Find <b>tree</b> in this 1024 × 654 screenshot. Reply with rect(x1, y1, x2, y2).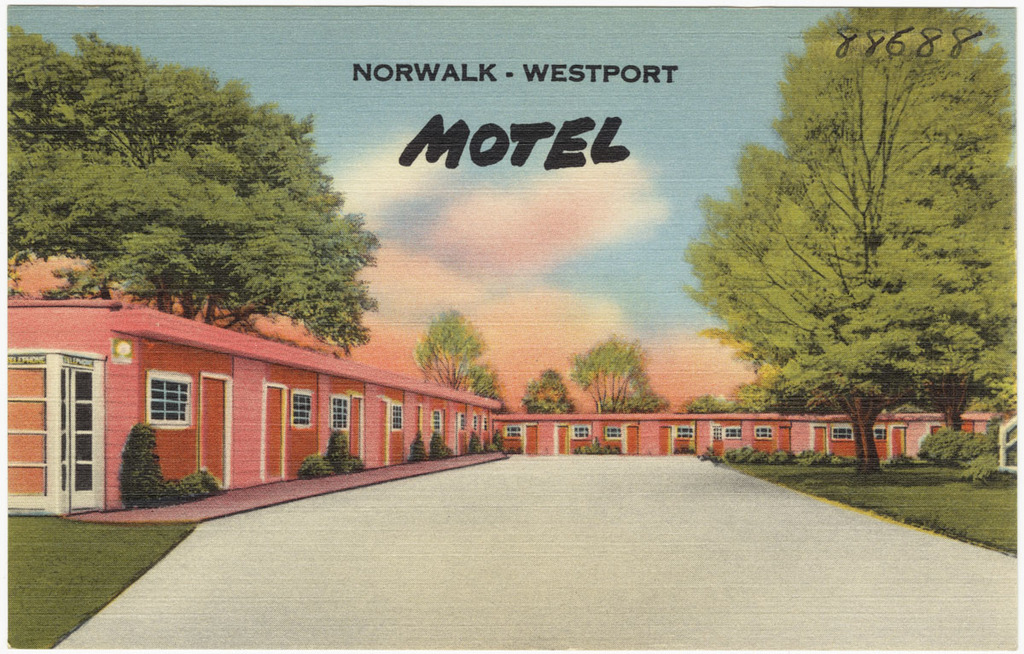
rect(404, 308, 505, 399).
